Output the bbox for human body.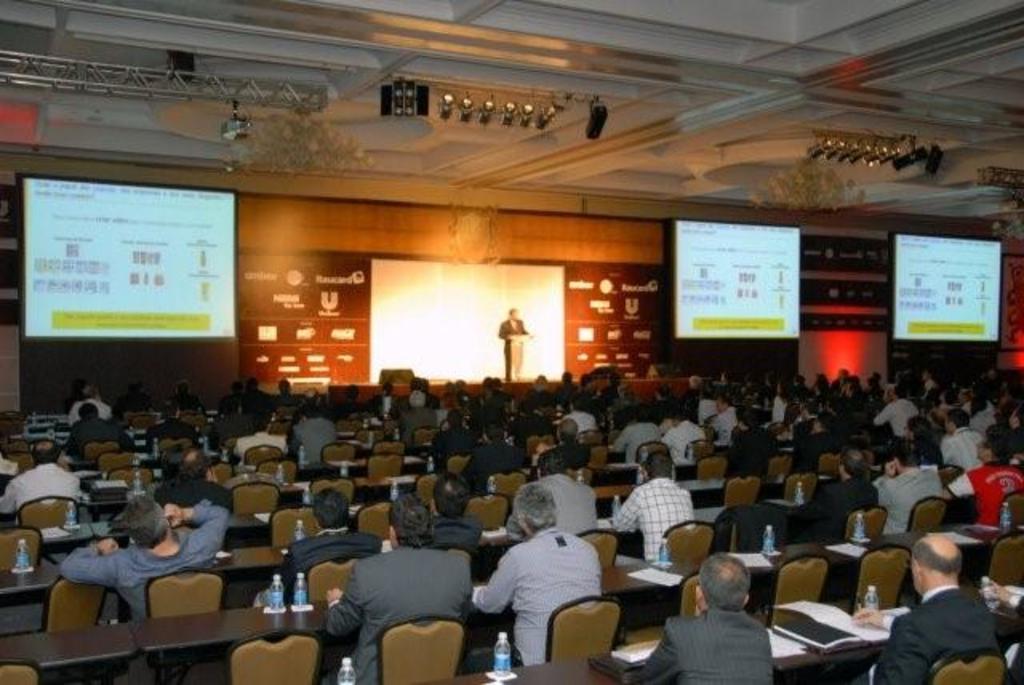
[862, 379, 882, 402].
